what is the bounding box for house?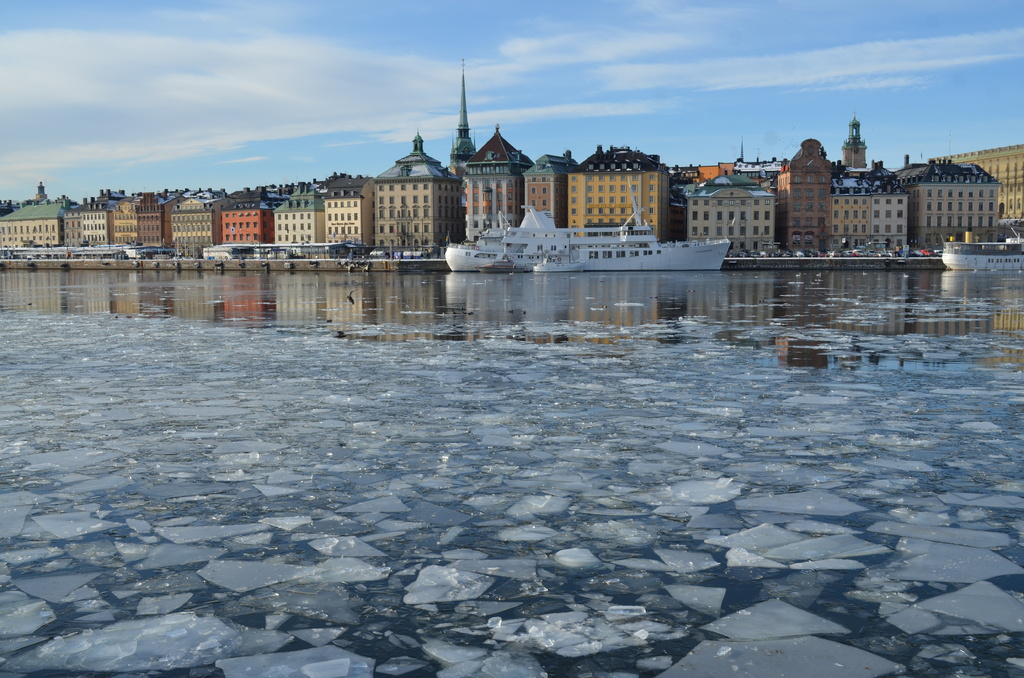
BBox(345, 115, 468, 254).
